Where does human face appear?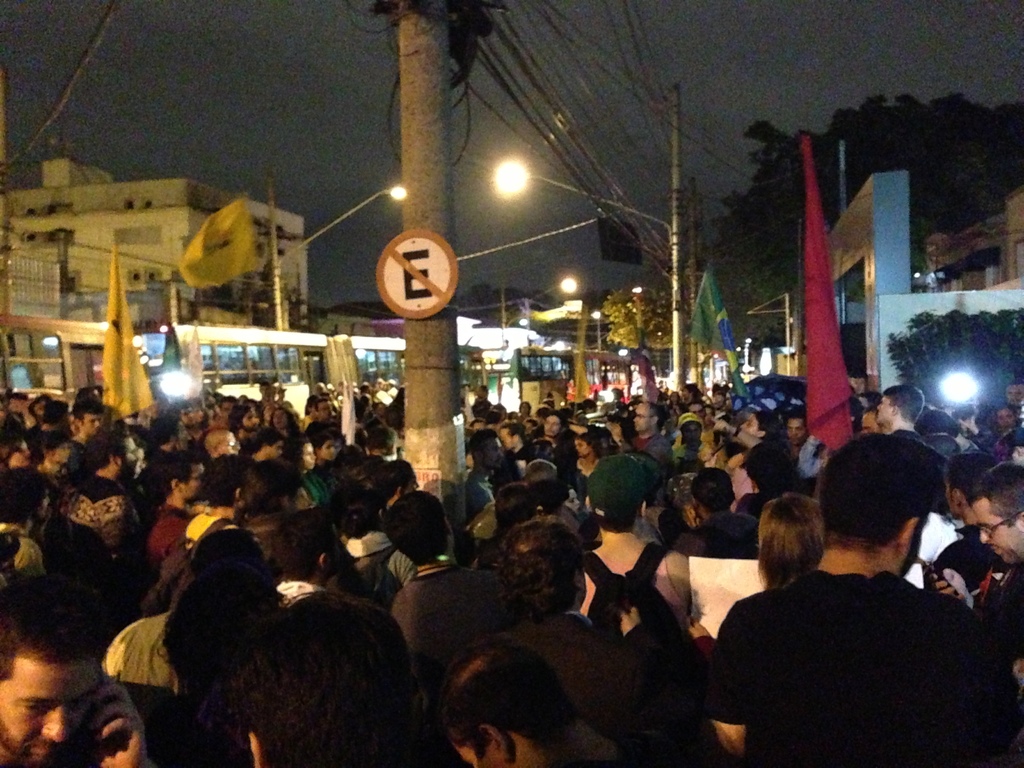
Appears at x1=305, y1=445, x2=315, y2=468.
